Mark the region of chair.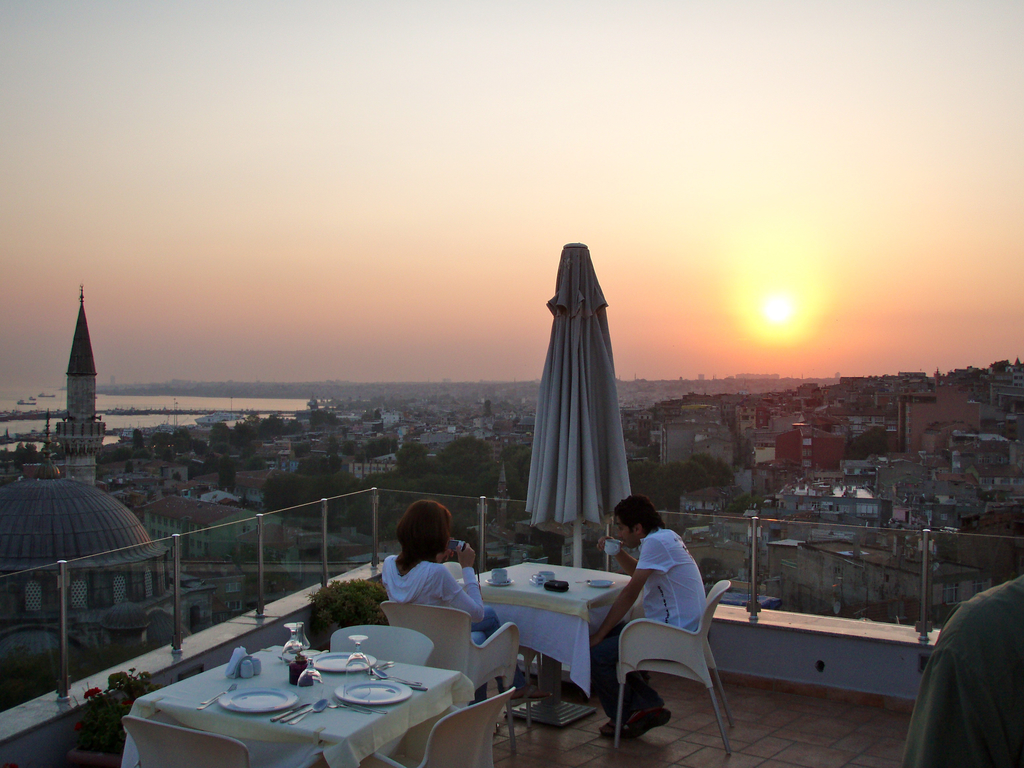
Region: region(598, 562, 742, 760).
